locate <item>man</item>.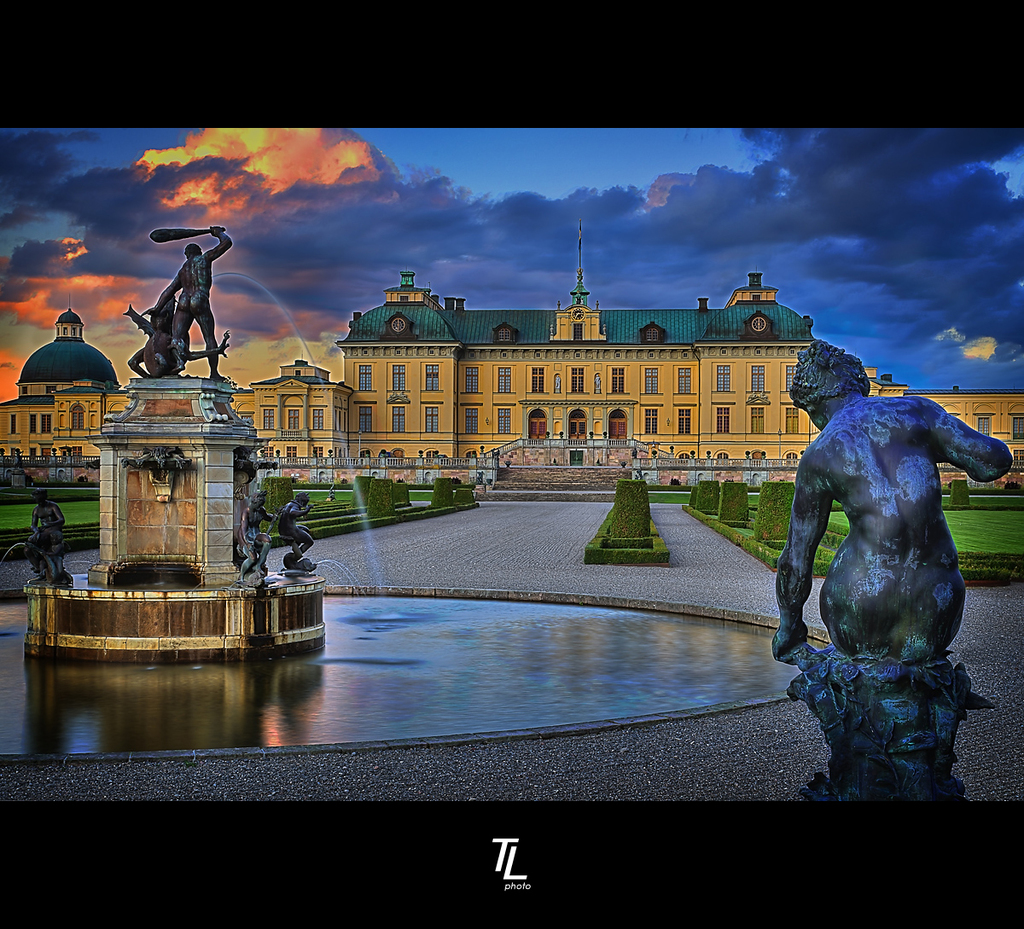
Bounding box: 154,224,235,381.
